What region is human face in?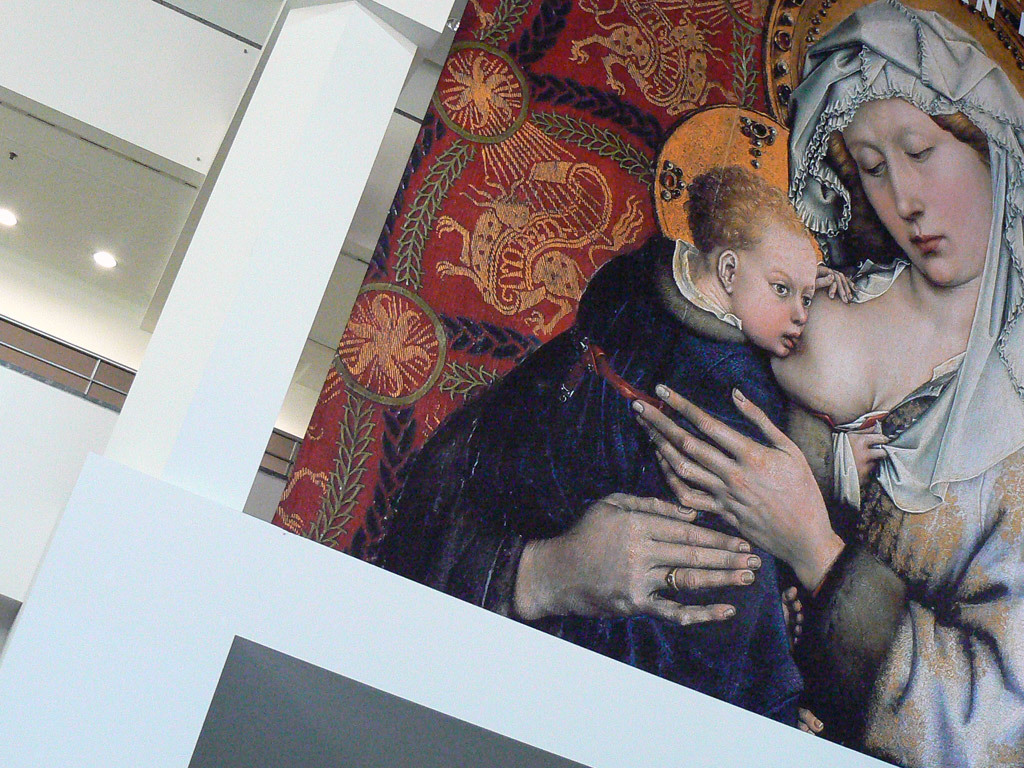
(735, 234, 818, 357).
